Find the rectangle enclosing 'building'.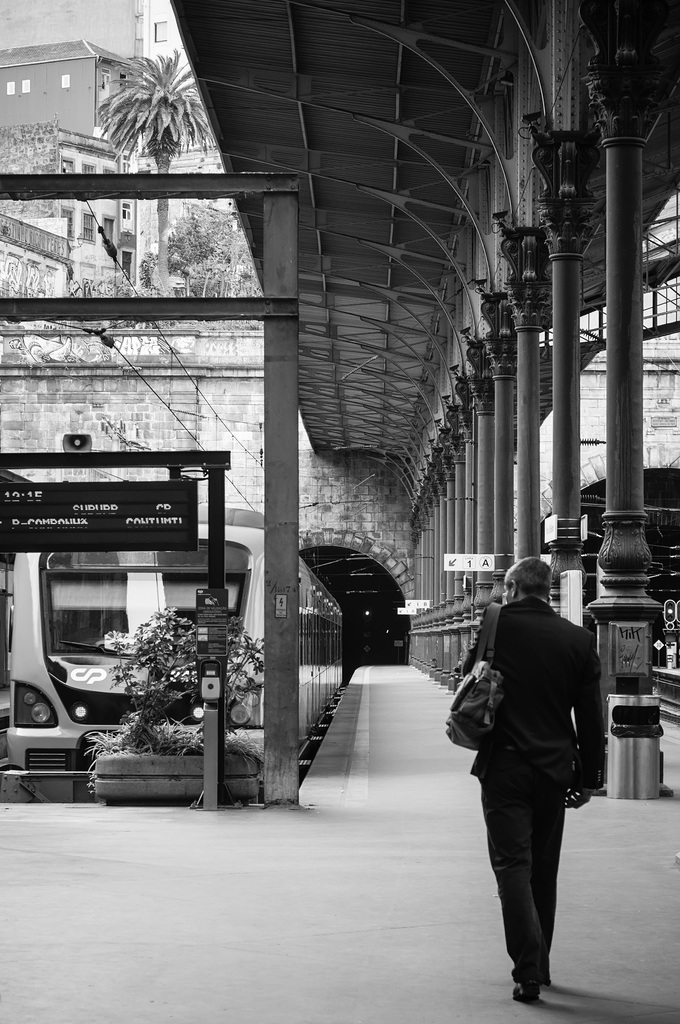
x1=0 y1=40 x2=136 y2=145.
